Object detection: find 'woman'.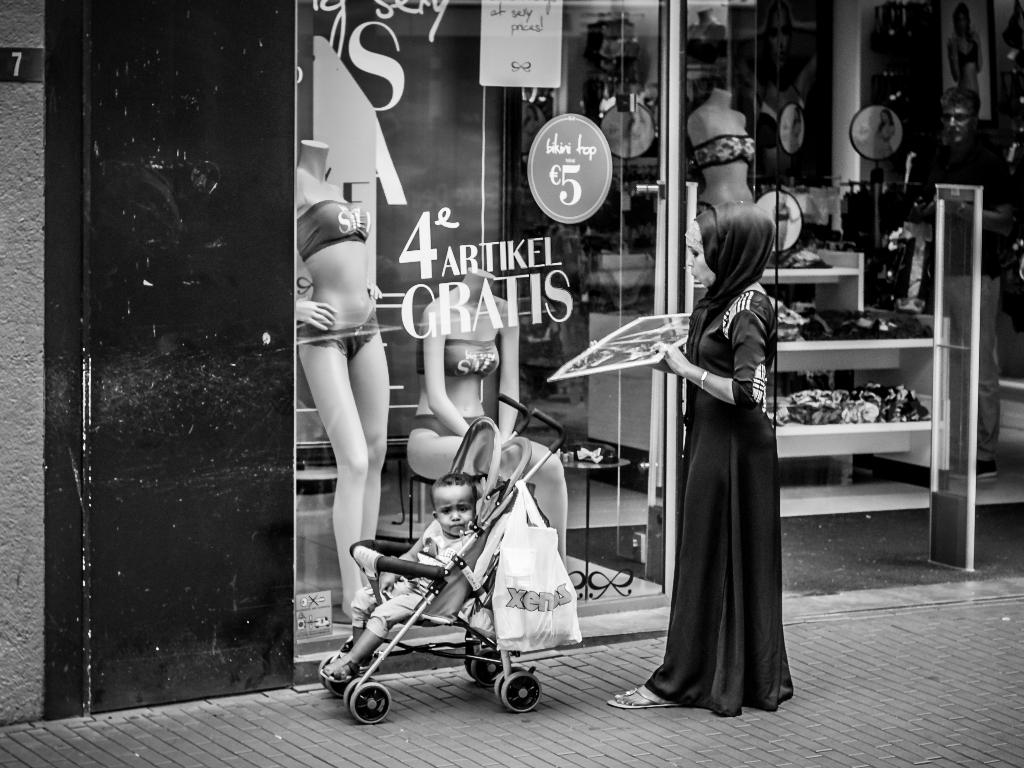
Rect(408, 261, 571, 569).
